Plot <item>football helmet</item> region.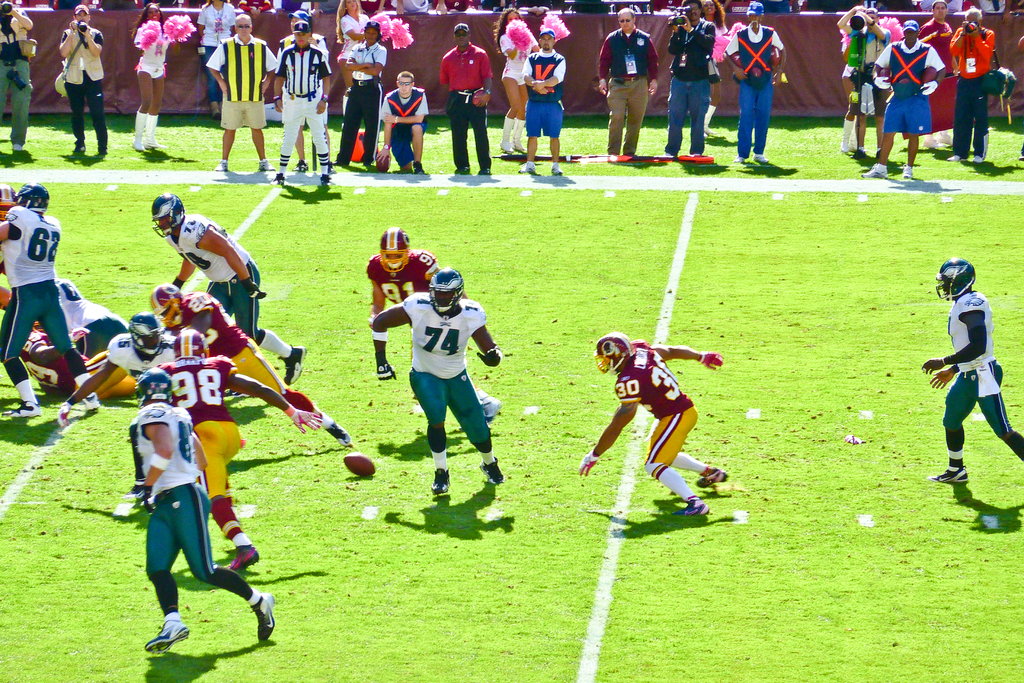
Plotted at box=[141, 195, 180, 245].
